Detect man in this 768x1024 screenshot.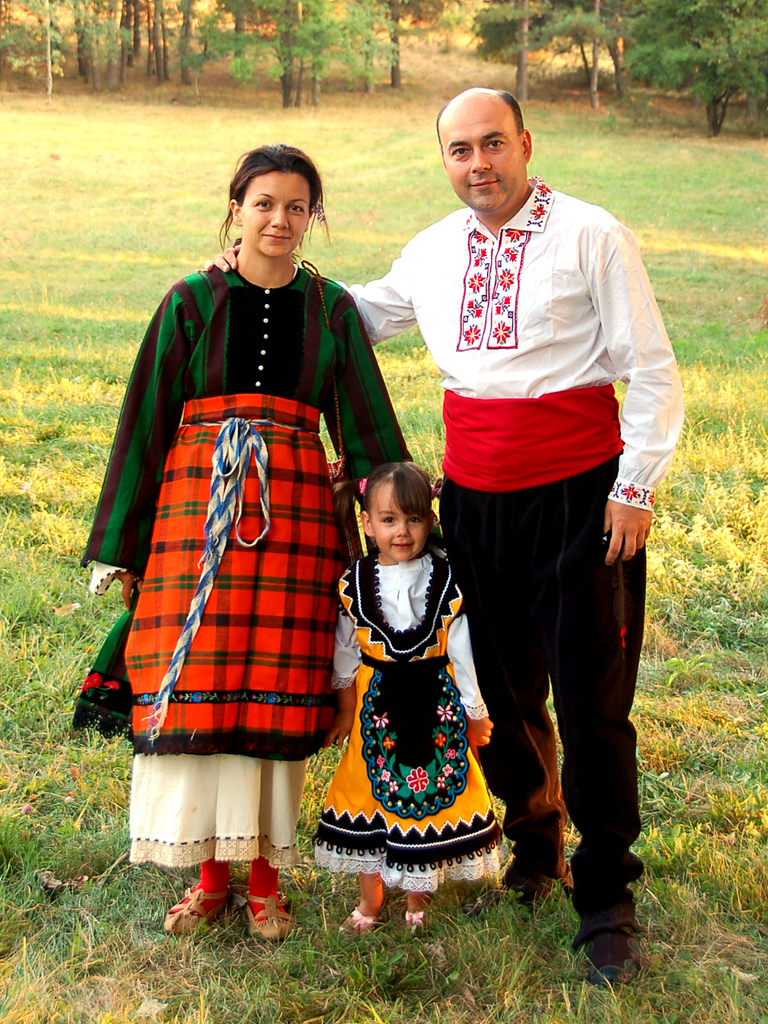
Detection: 205 81 699 989.
